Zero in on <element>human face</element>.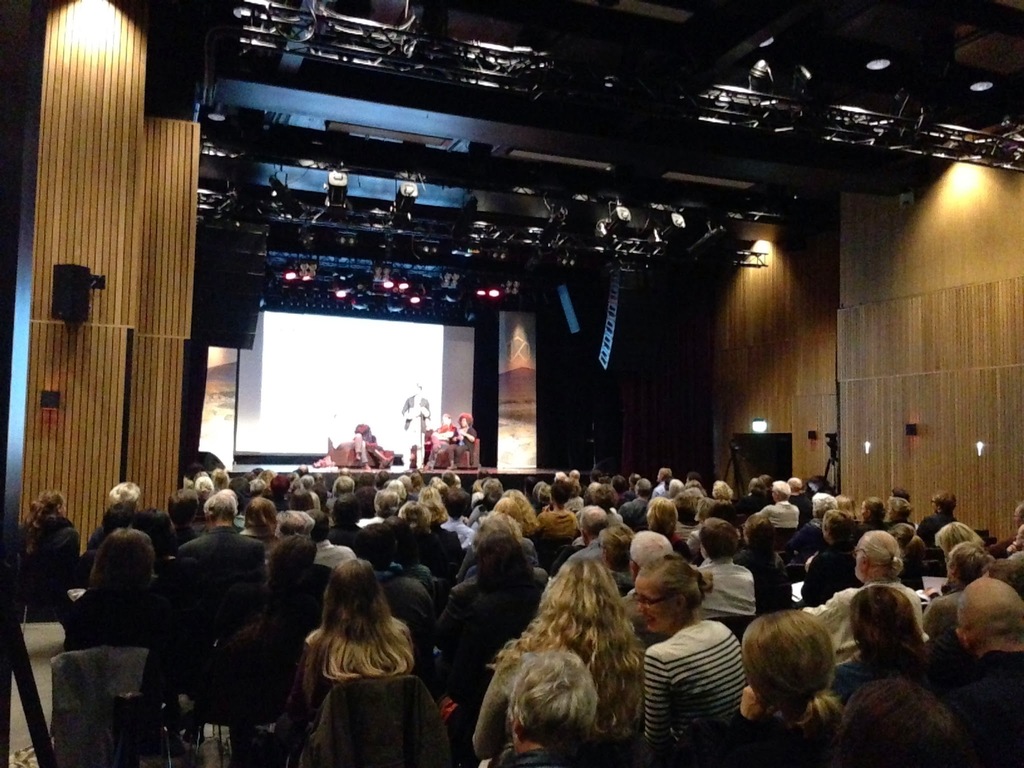
Zeroed in: 931,523,985,538.
